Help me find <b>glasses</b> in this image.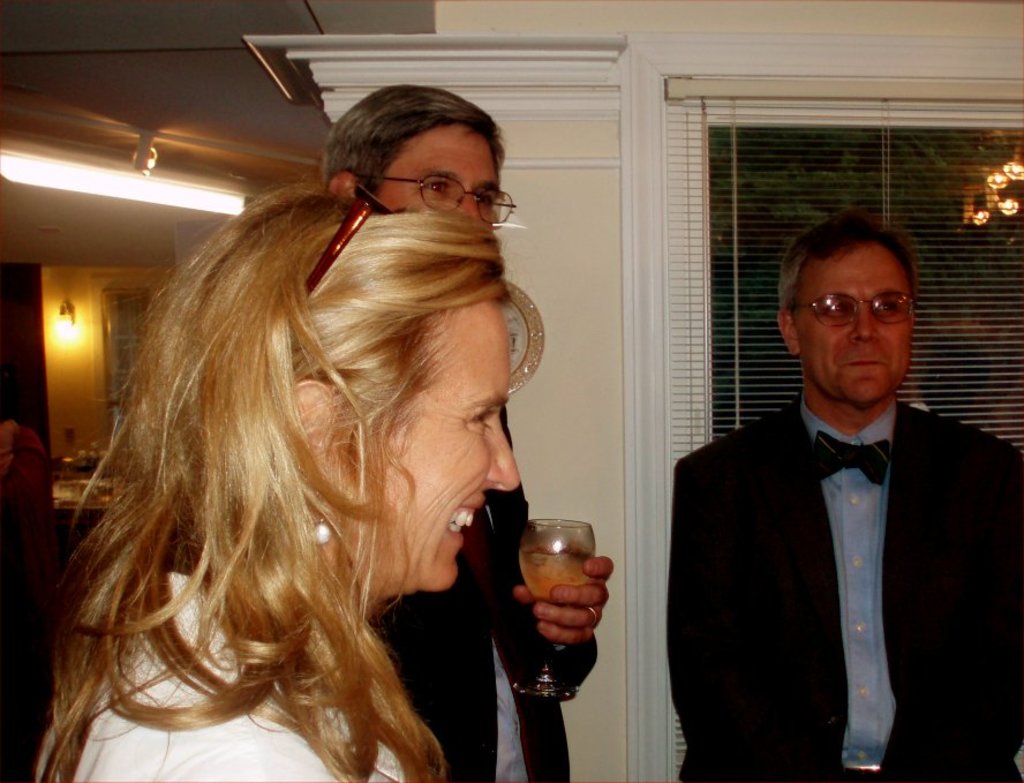
Found it: bbox=(338, 156, 514, 206).
